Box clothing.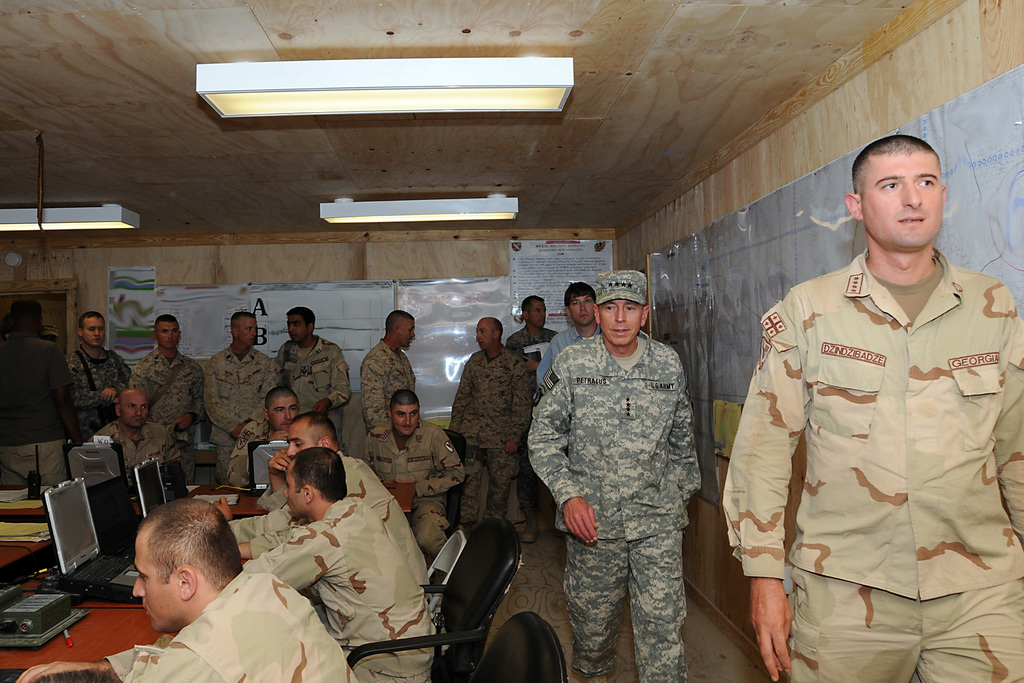
box=[335, 445, 429, 595].
